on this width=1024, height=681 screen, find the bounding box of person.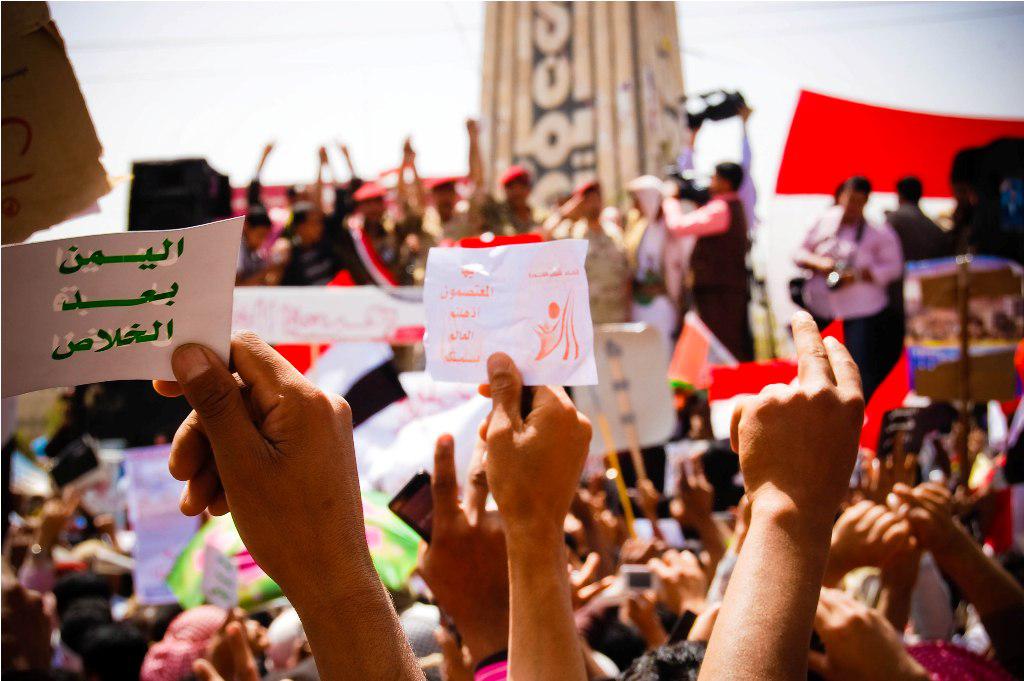
Bounding box: 632,178,669,335.
